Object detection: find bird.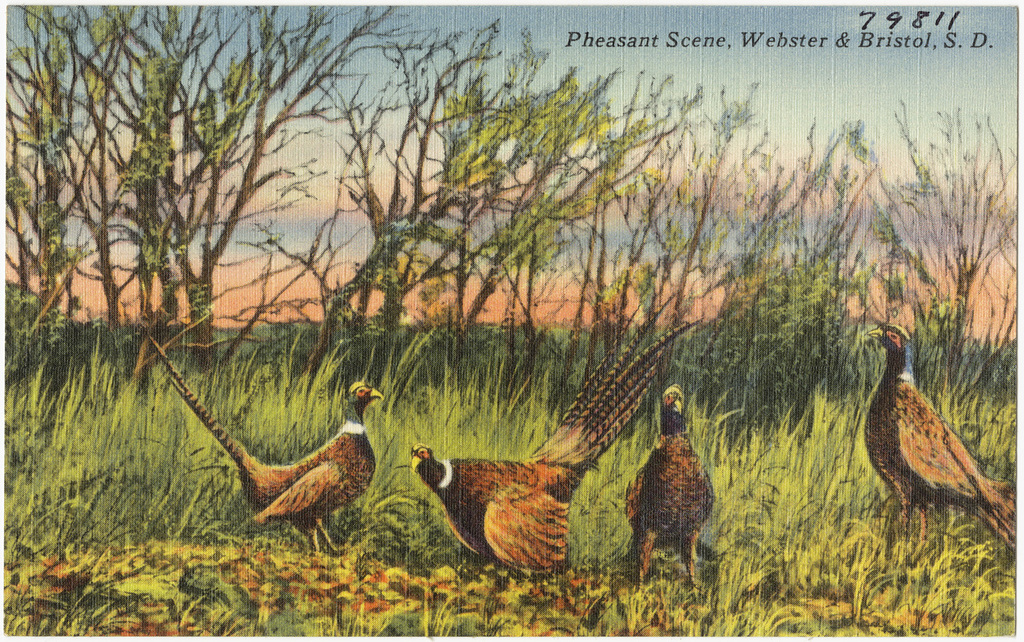
left=409, top=280, right=705, bottom=601.
